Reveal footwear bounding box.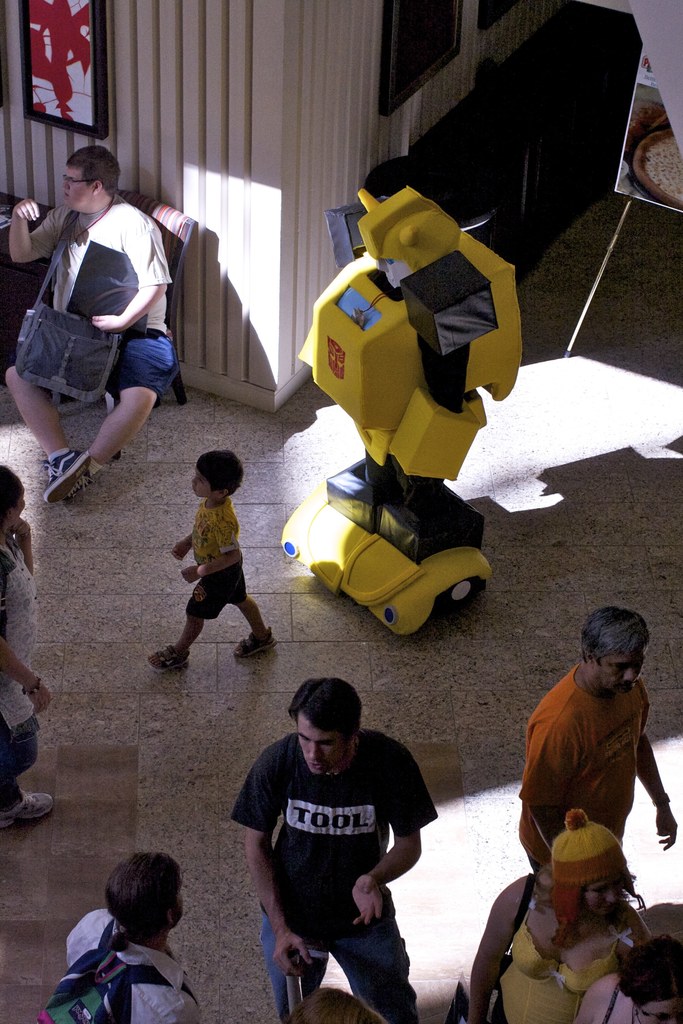
Revealed: 2/790/54/829.
